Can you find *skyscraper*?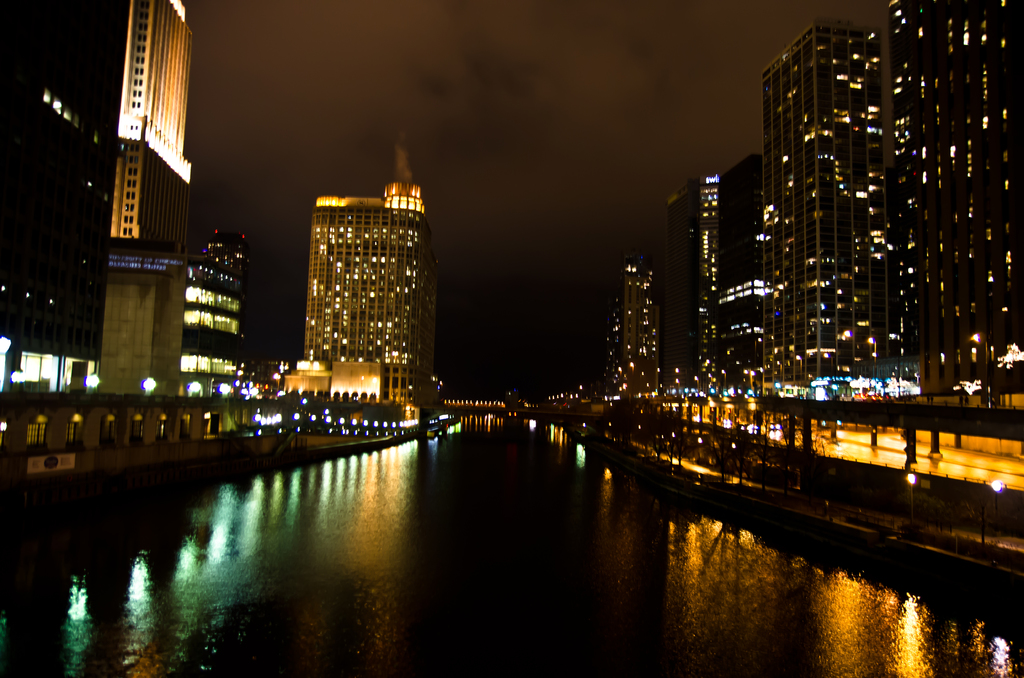
Yes, bounding box: l=767, t=24, r=879, b=390.
